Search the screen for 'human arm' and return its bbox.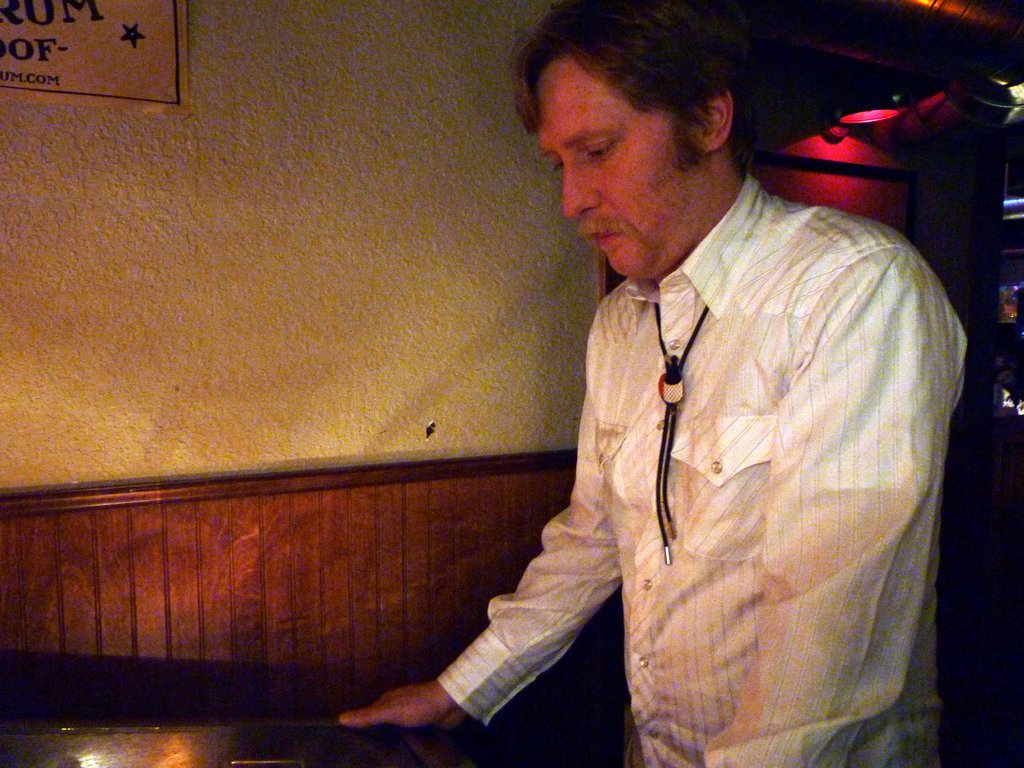
Found: <box>333,392,624,728</box>.
